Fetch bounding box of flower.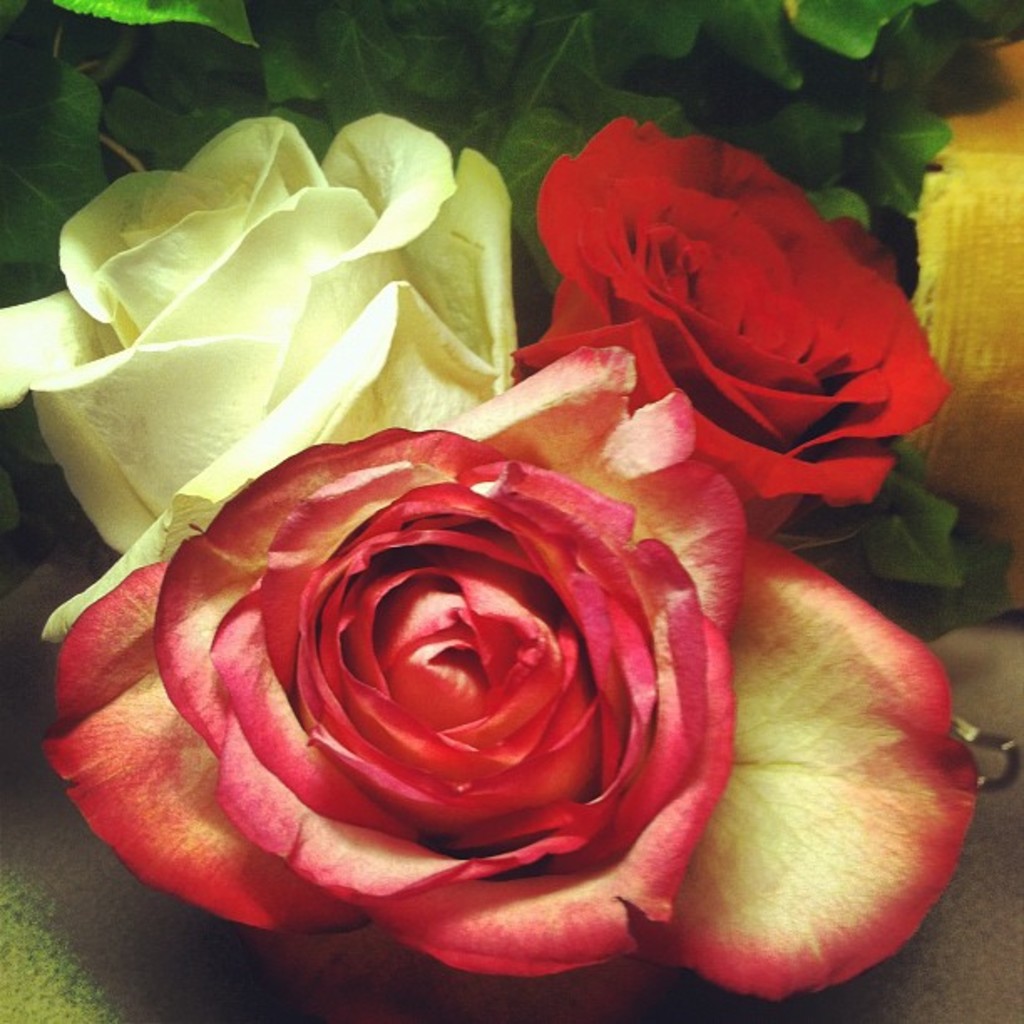
Bbox: 0, 115, 517, 643.
